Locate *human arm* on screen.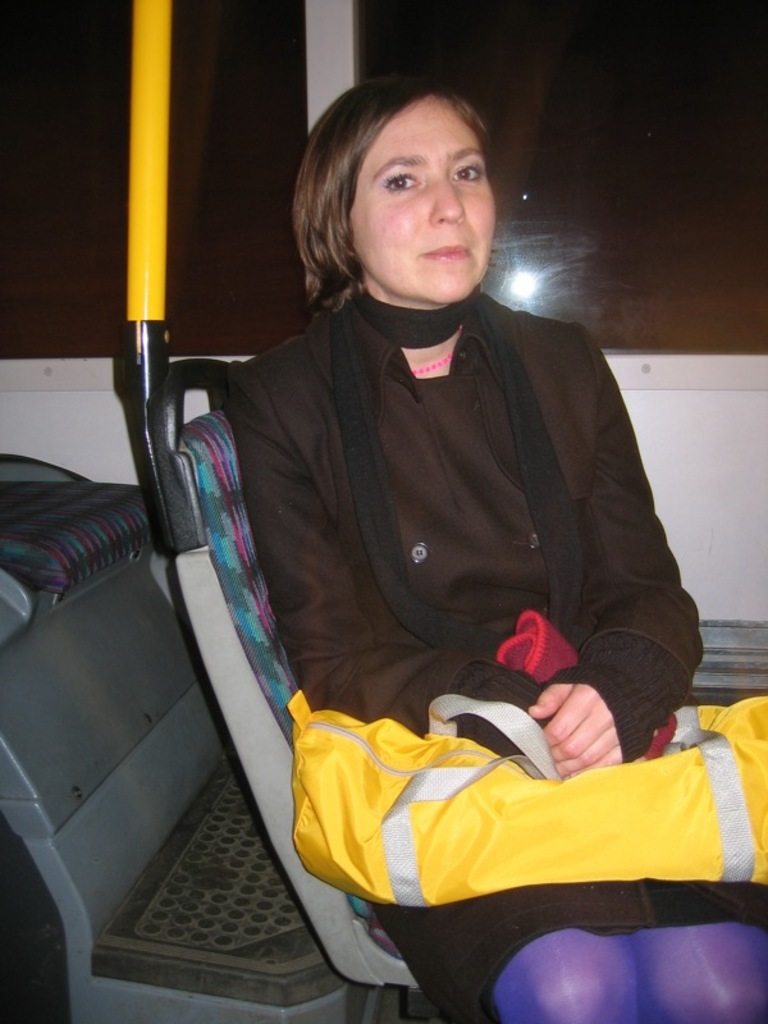
On screen at box=[526, 335, 699, 777].
